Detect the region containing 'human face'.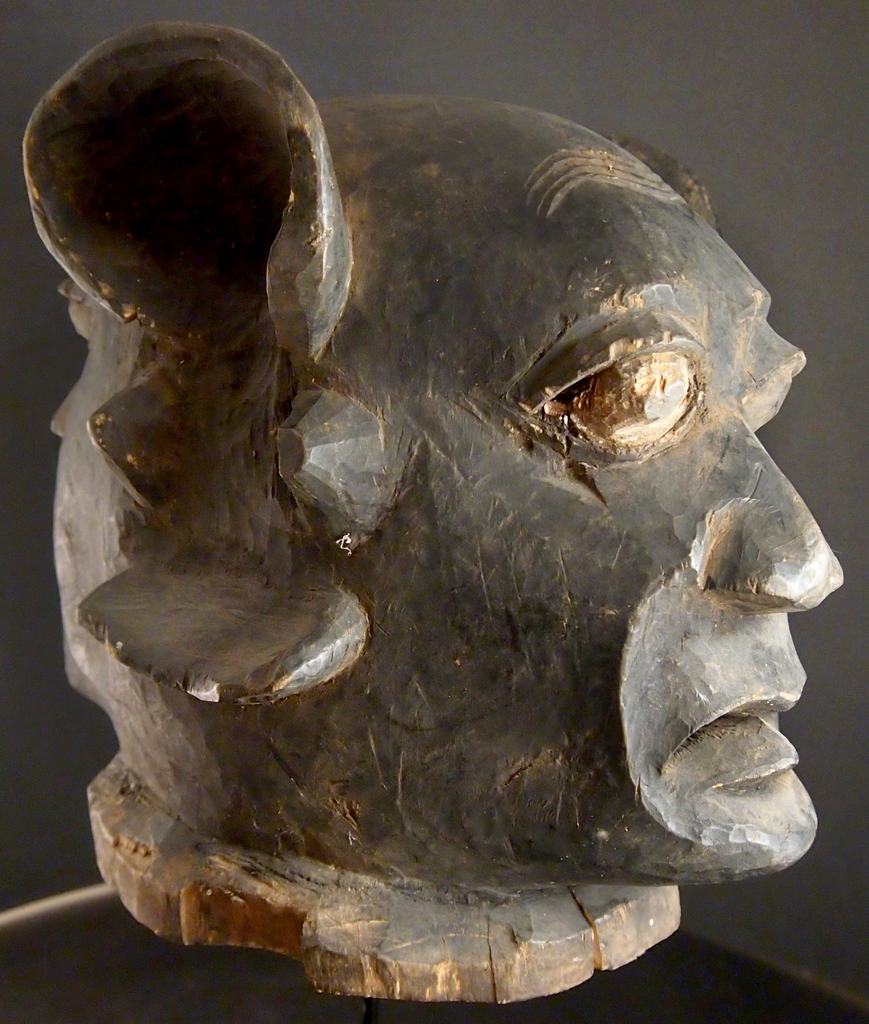
box=[403, 259, 846, 883].
